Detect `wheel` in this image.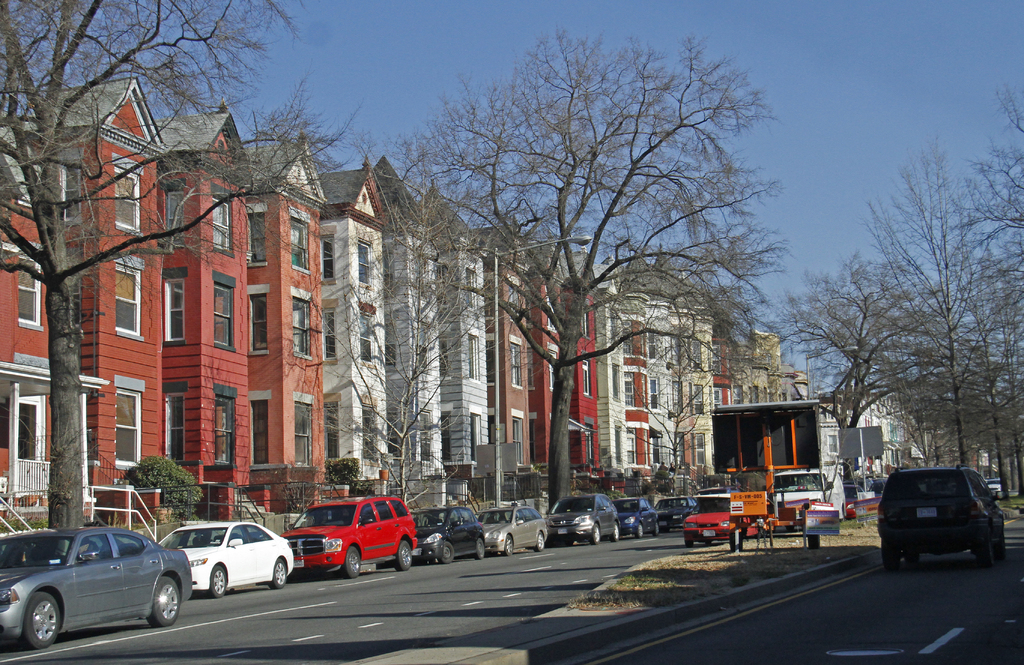
Detection: <region>635, 523, 644, 540</region>.
